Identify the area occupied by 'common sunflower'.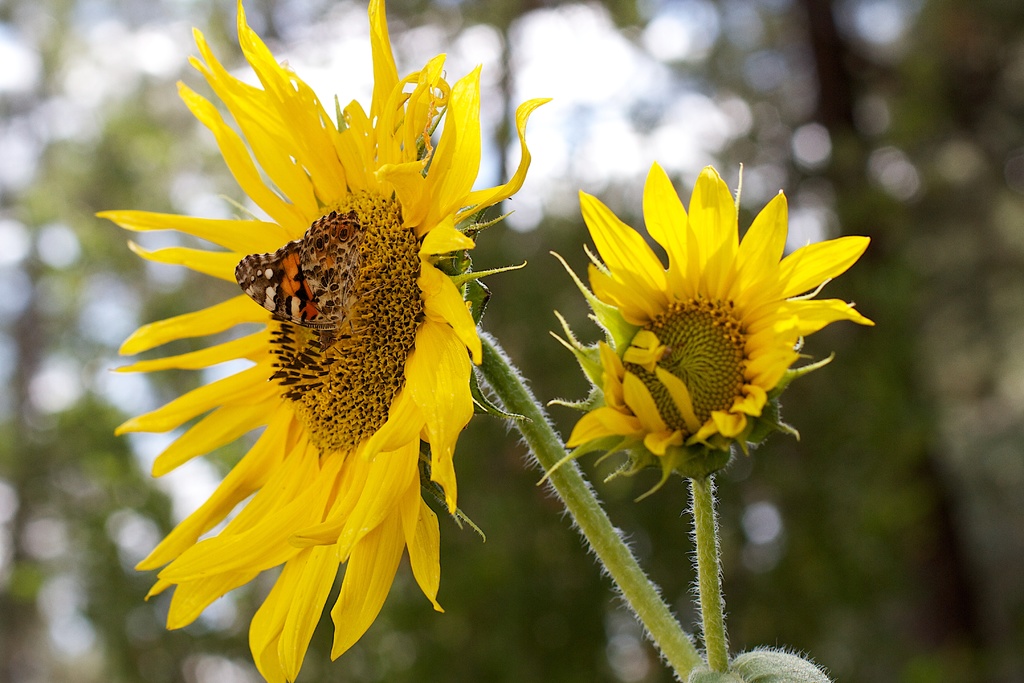
Area: <region>556, 171, 850, 473</region>.
